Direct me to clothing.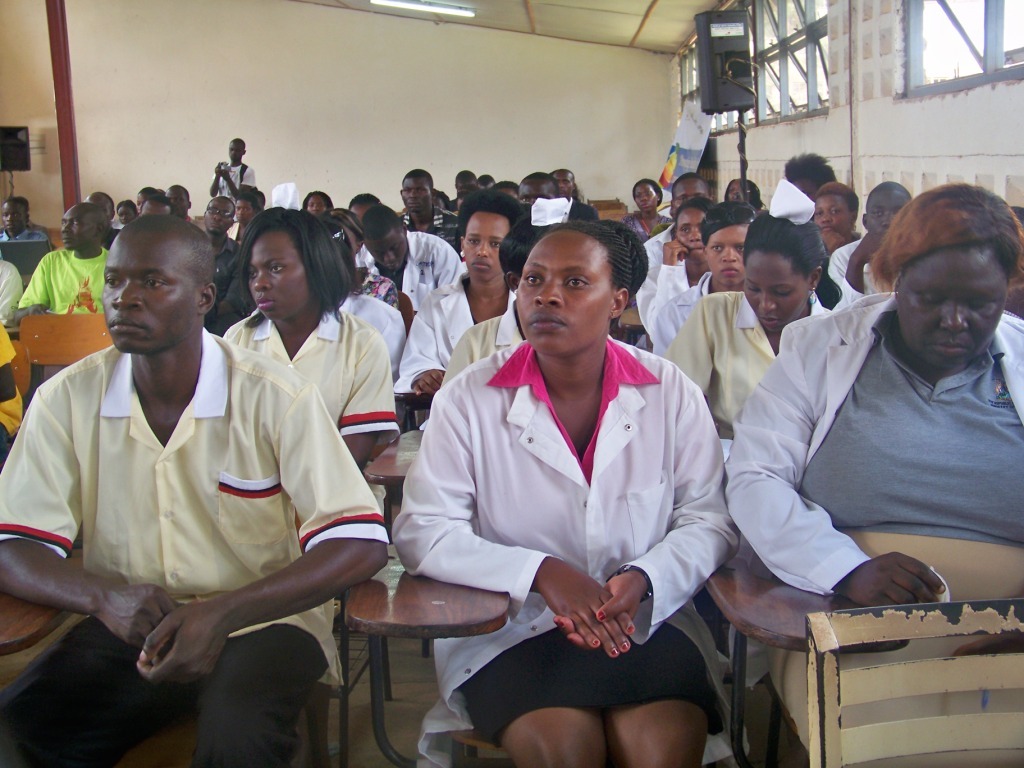
Direction: (737, 309, 1013, 595).
